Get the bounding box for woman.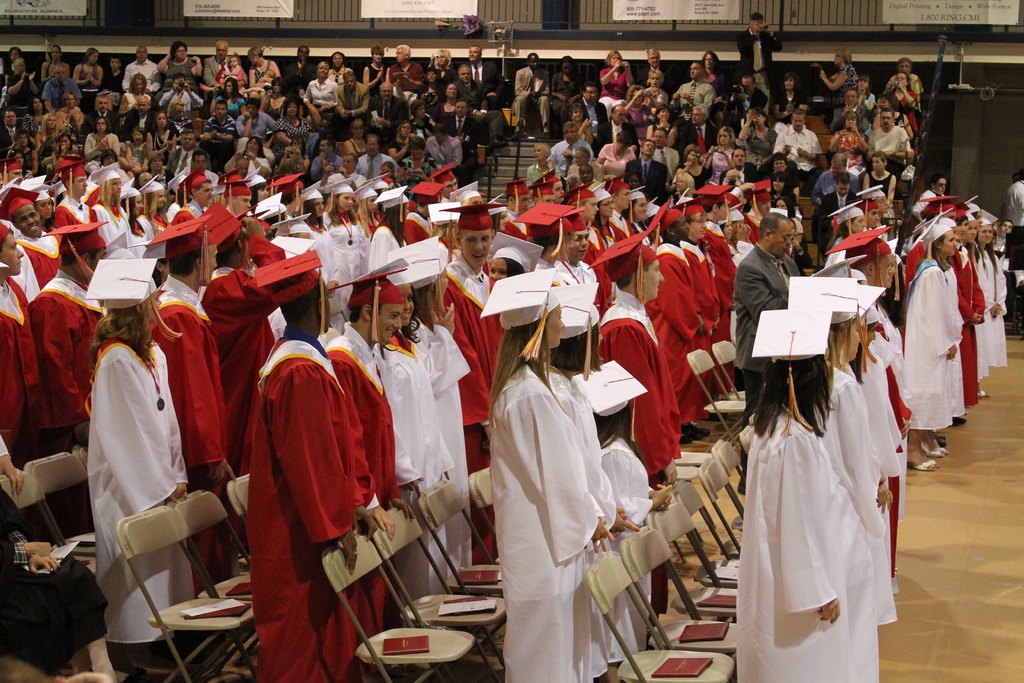
bbox(210, 74, 244, 118).
